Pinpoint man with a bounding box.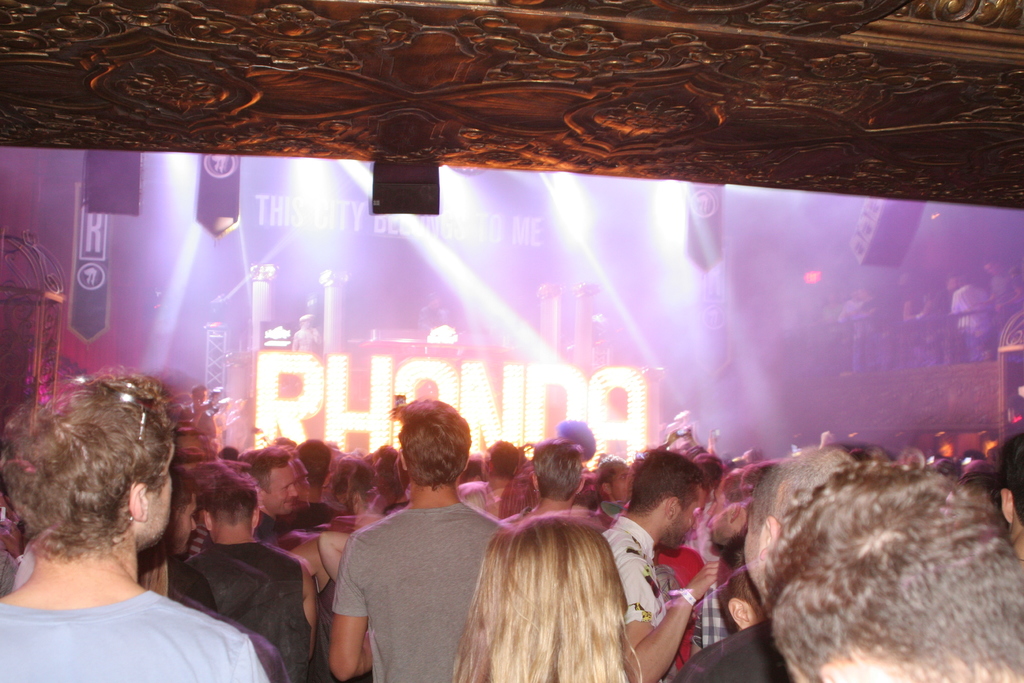
crop(765, 459, 1023, 682).
